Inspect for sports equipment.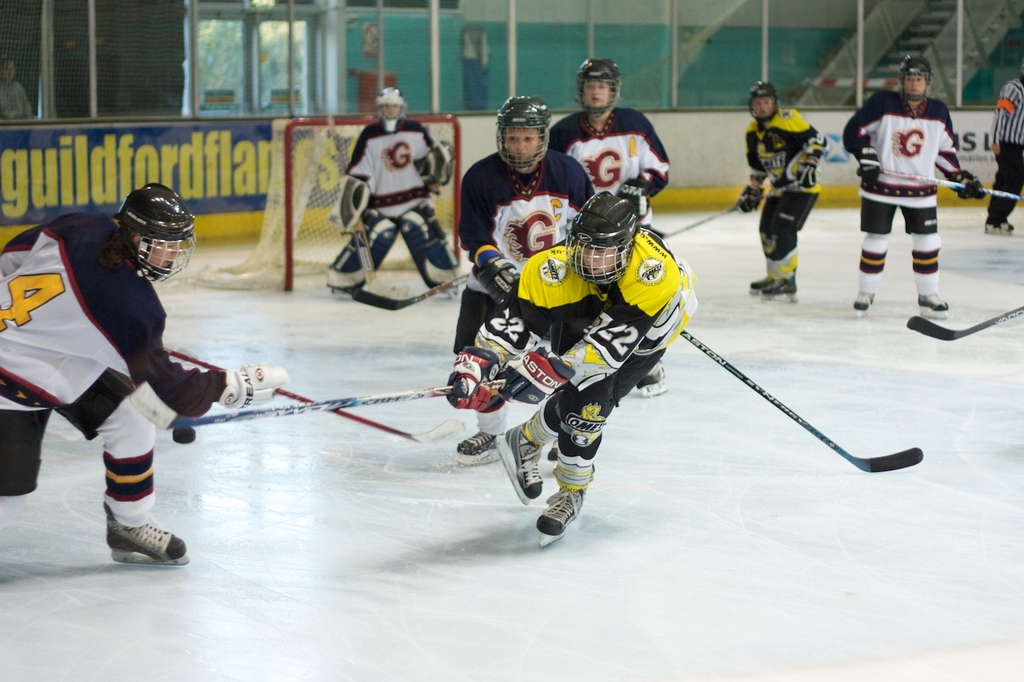
Inspection: rect(941, 167, 984, 201).
